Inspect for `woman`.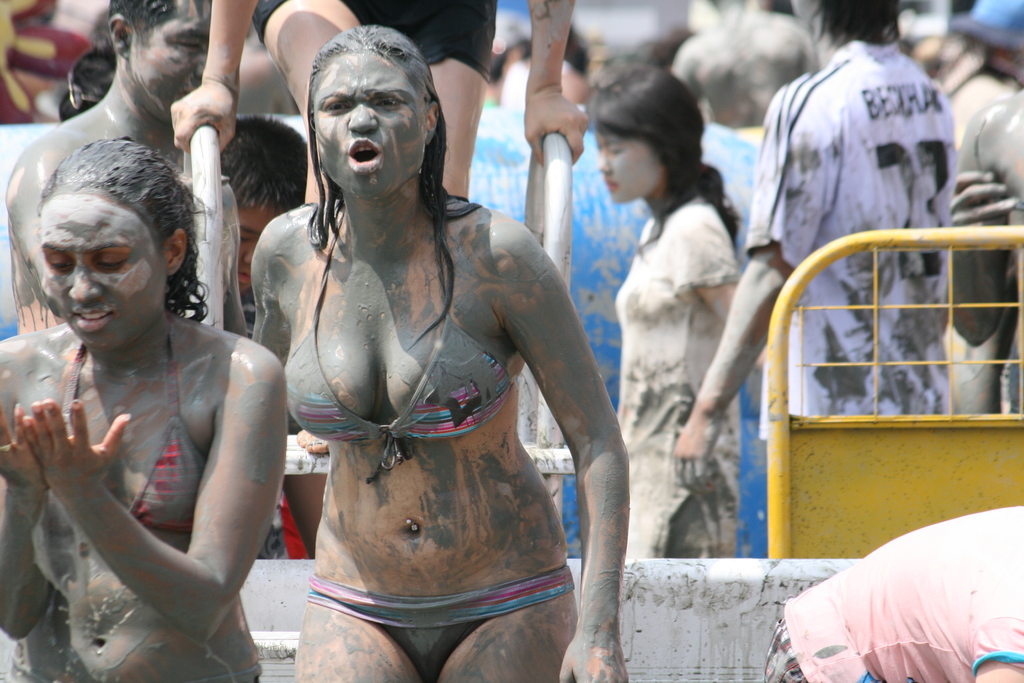
Inspection: 586/62/741/559.
